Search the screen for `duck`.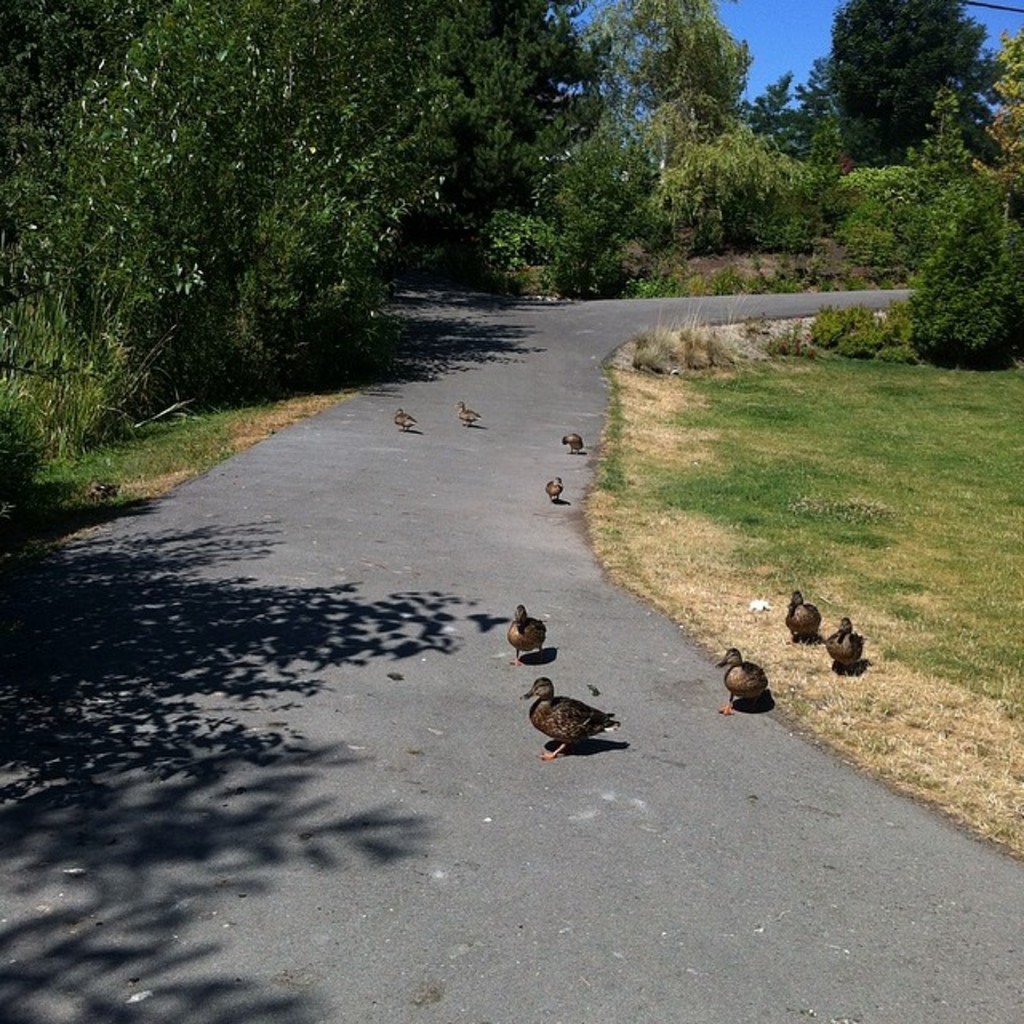
Found at l=822, t=616, r=862, b=669.
